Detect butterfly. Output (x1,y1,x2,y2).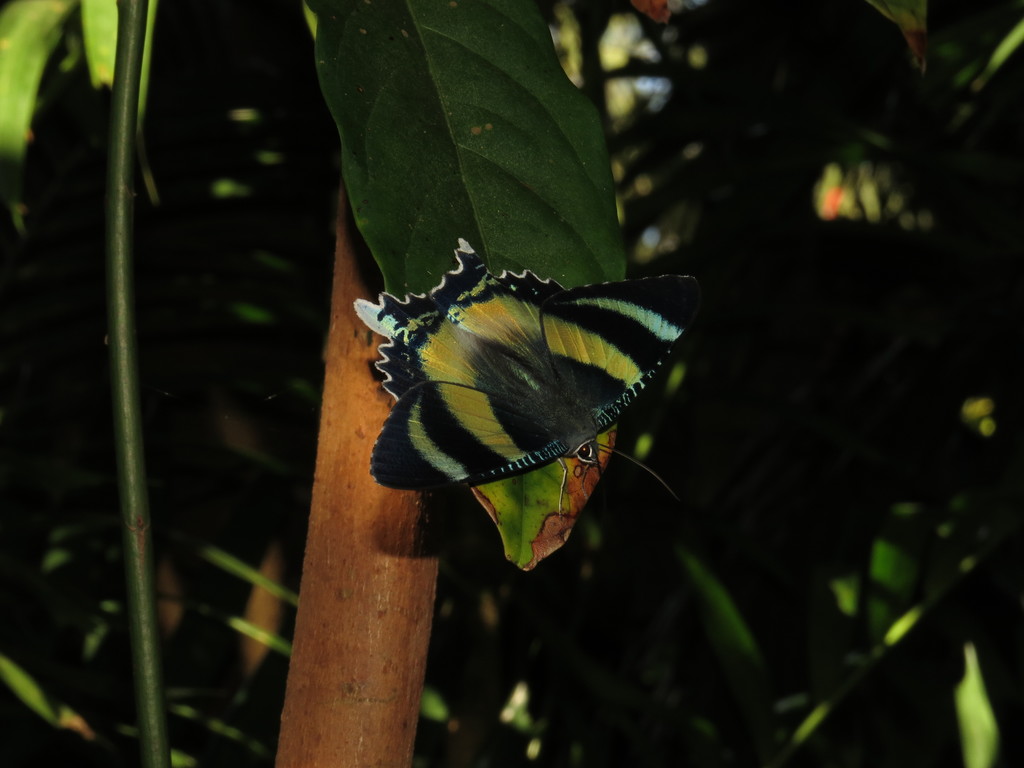
(380,234,691,573).
